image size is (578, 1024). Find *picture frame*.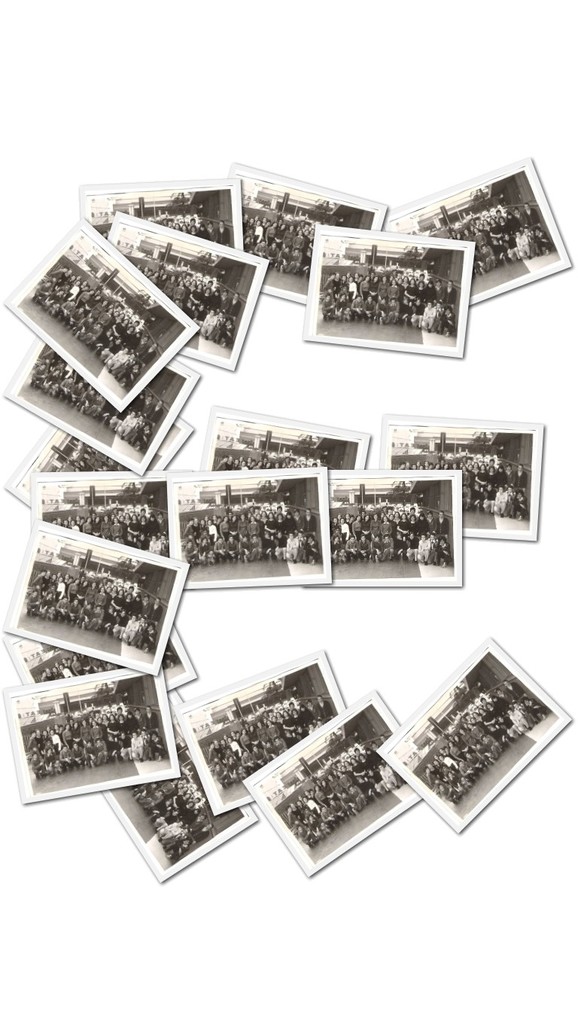
detection(100, 686, 265, 882).
